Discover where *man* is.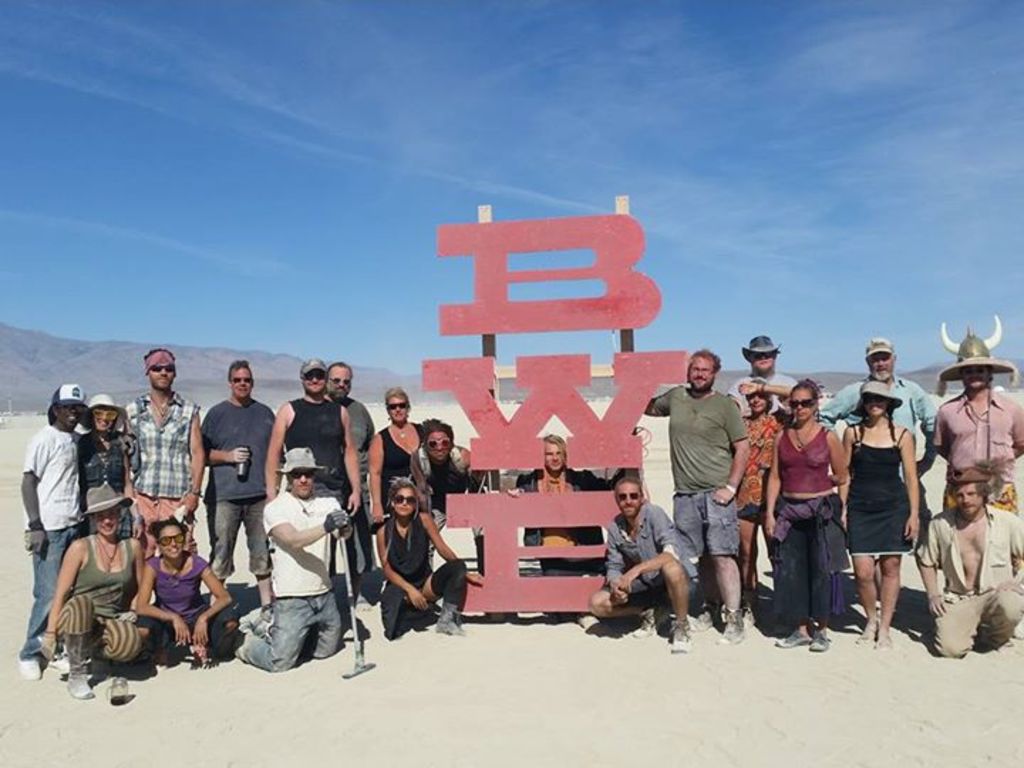
Discovered at x1=410 y1=418 x2=471 y2=572.
